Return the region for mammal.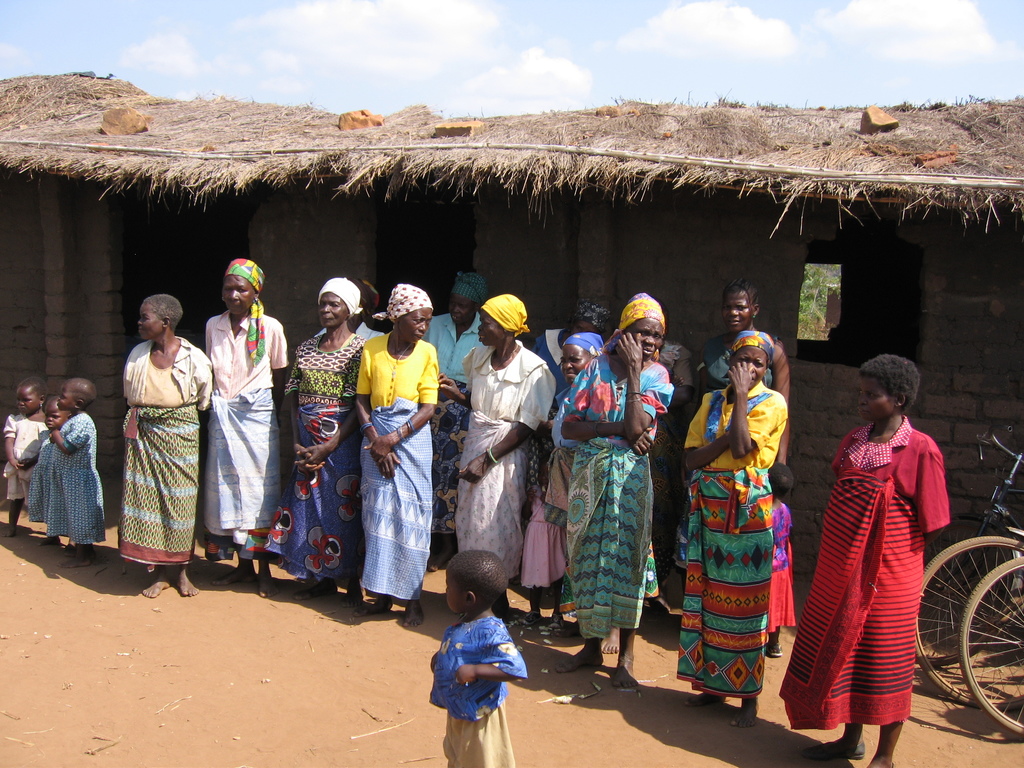
(700,277,788,468).
